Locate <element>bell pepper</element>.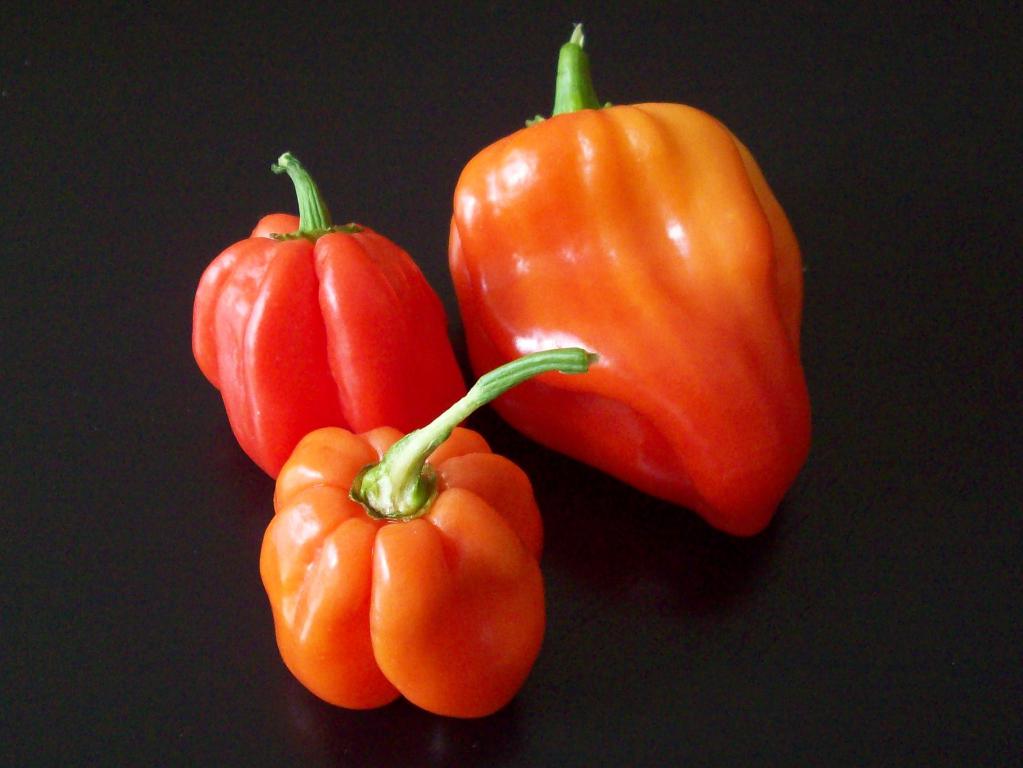
Bounding box: box(451, 23, 817, 544).
